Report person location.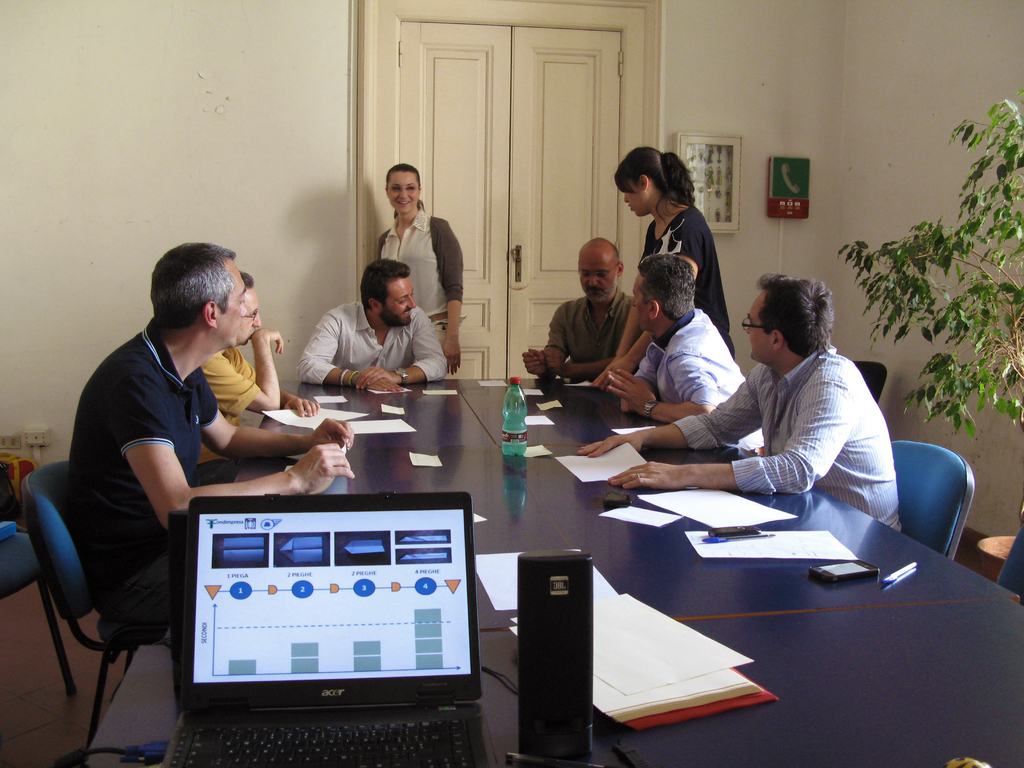
Report: (605, 255, 774, 463).
